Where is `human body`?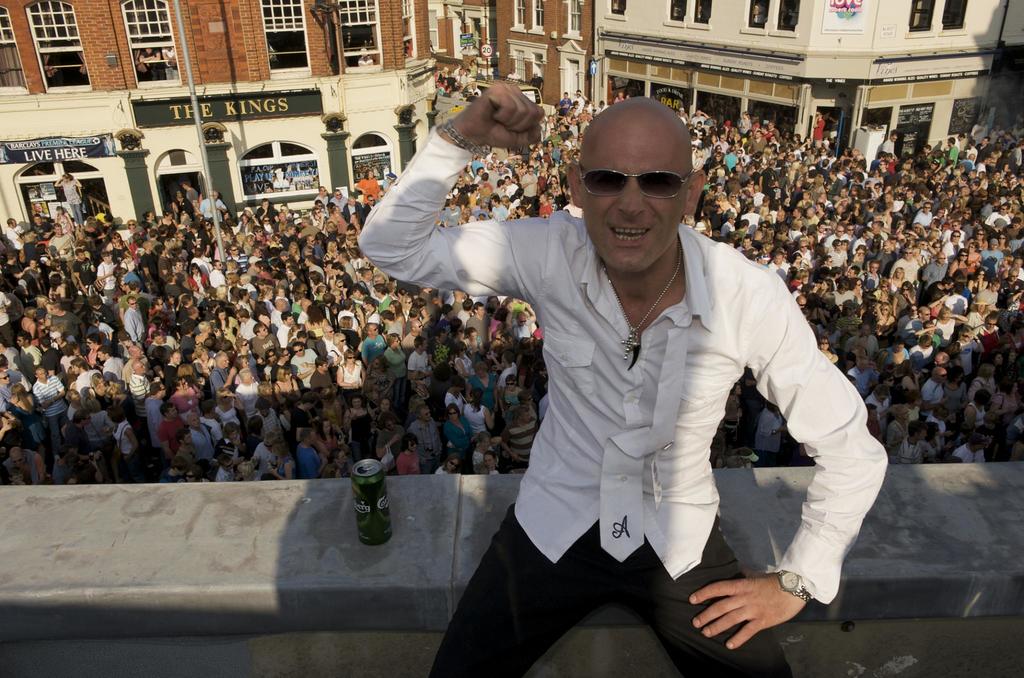
bbox=(268, 246, 276, 261).
